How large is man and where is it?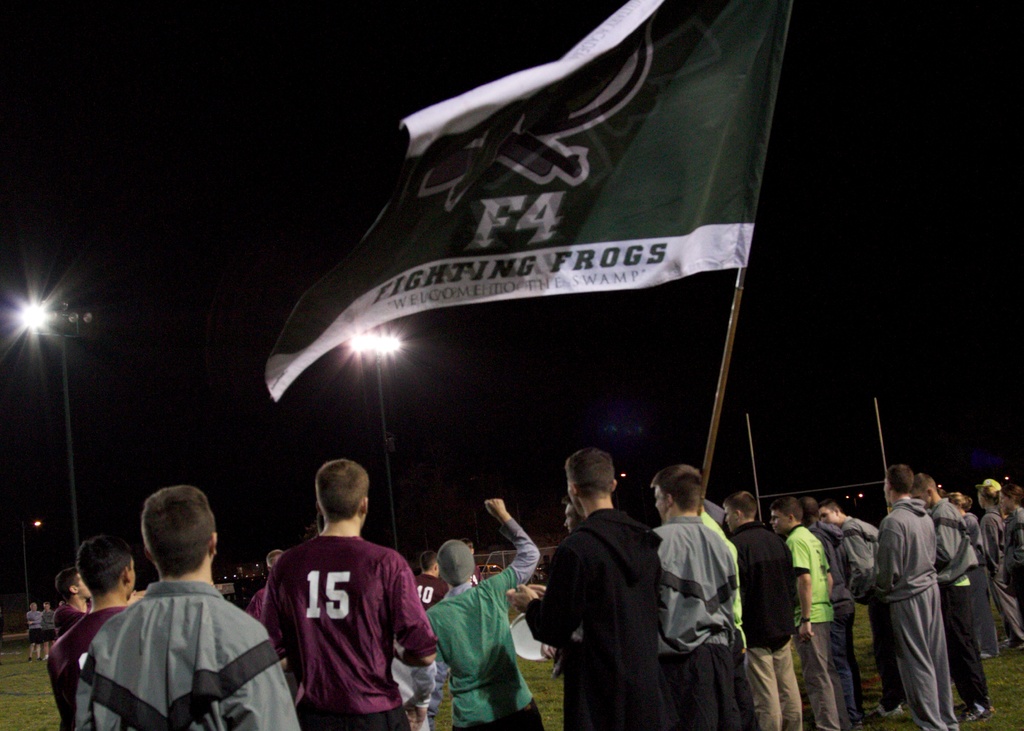
Bounding box: {"left": 262, "top": 461, "right": 439, "bottom": 730}.
